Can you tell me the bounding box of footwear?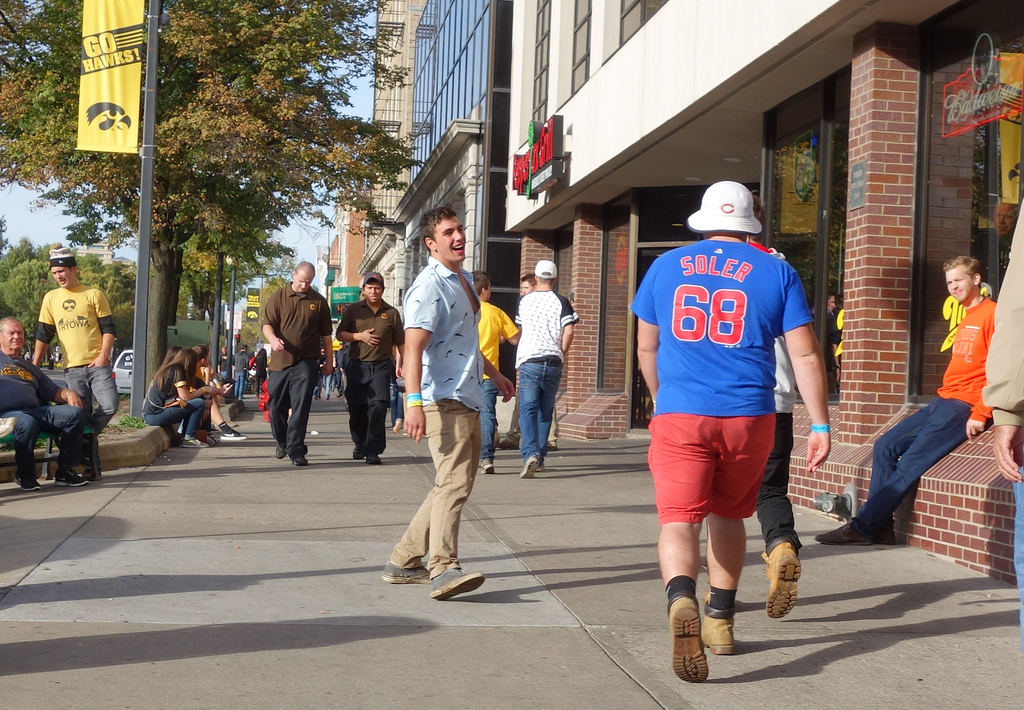
[left=701, top=604, right=736, bottom=657].
